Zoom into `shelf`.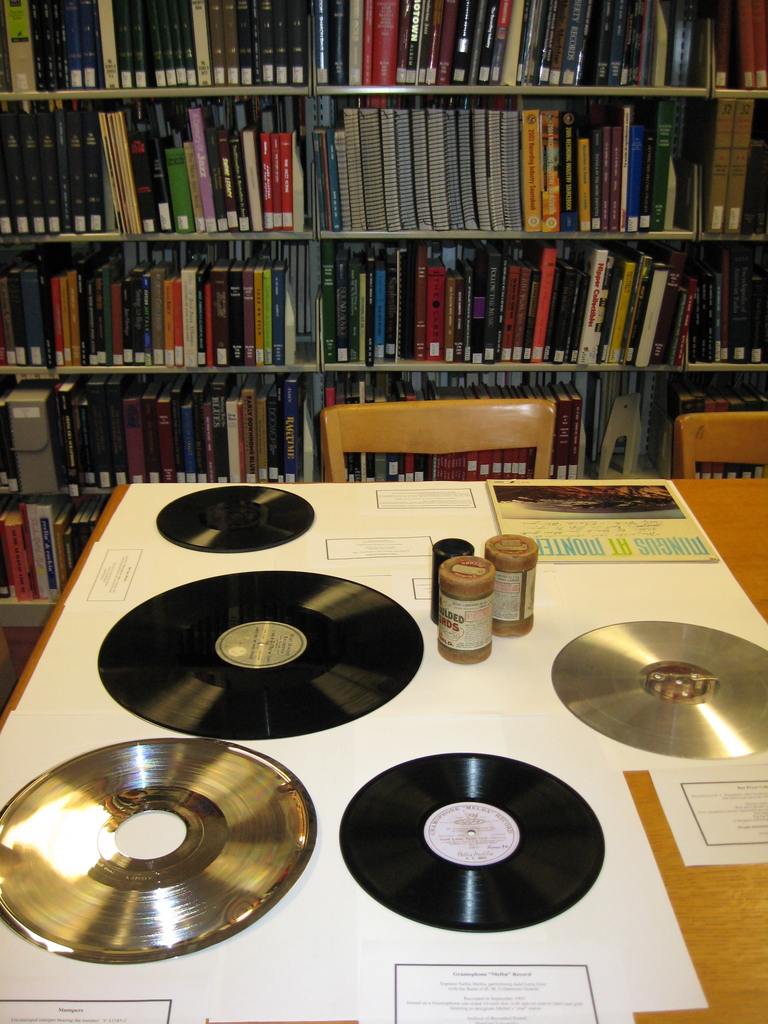
Zoom target: 687, 243, 767, 378.
